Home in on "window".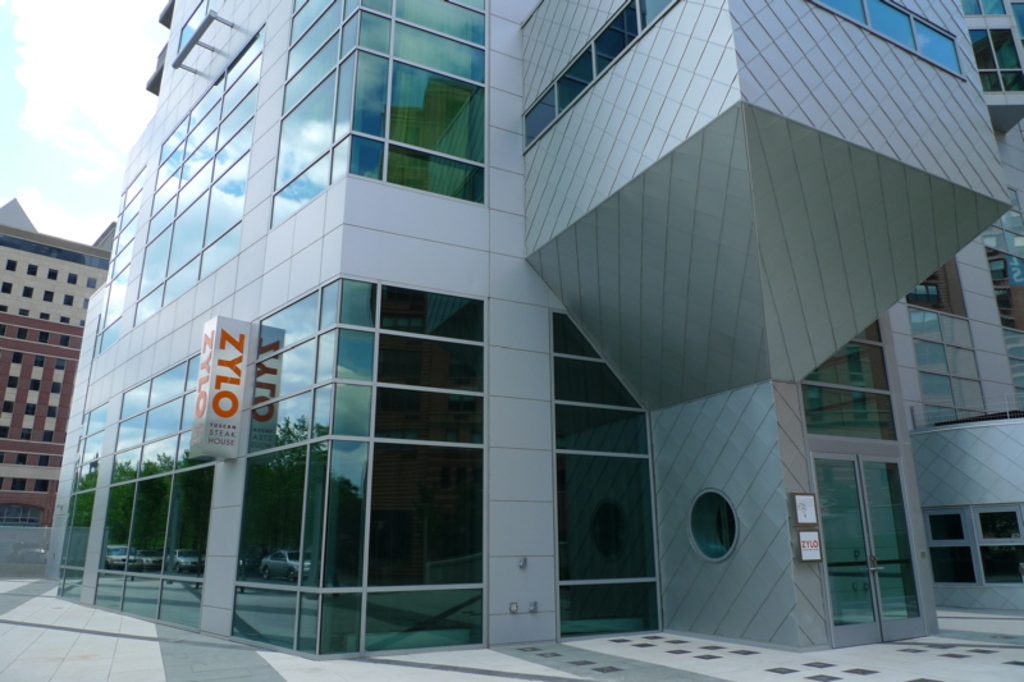
Homed in at x1=12, y1=352, x2=23, y2=362.
